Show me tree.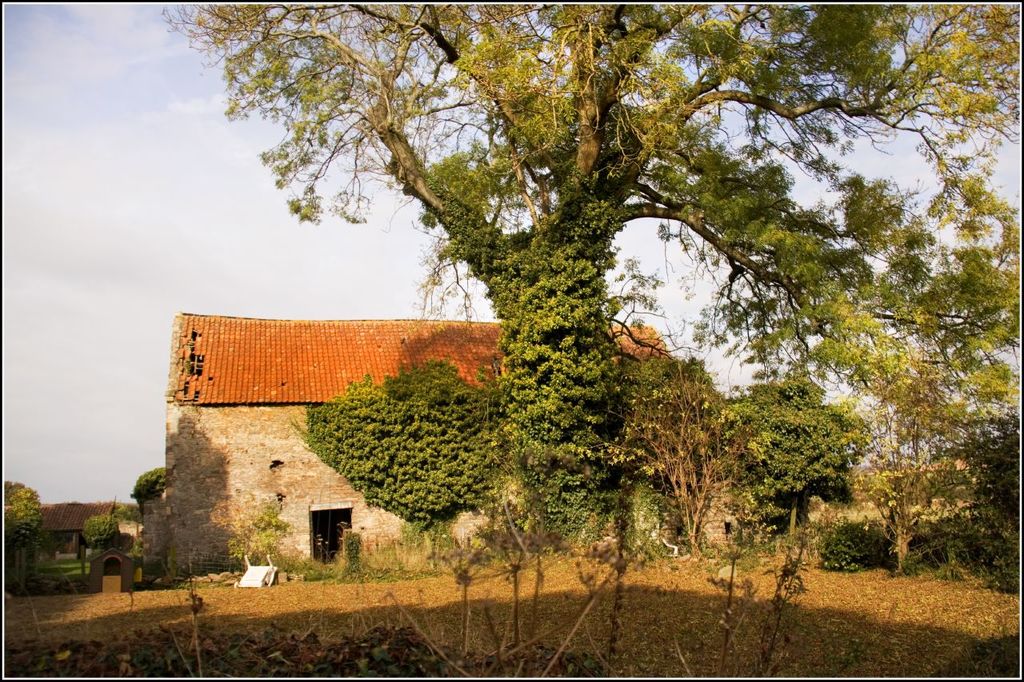
tree is here: bbox=[133, 462, 171, 504].
